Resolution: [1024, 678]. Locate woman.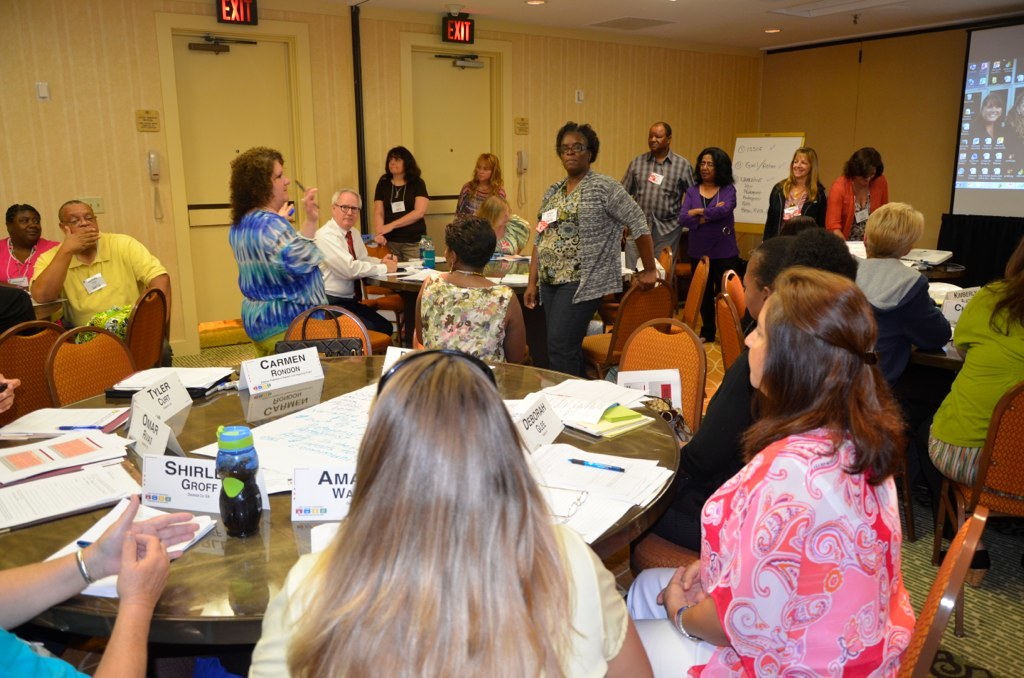
locate(828, 144, 889, 238).
